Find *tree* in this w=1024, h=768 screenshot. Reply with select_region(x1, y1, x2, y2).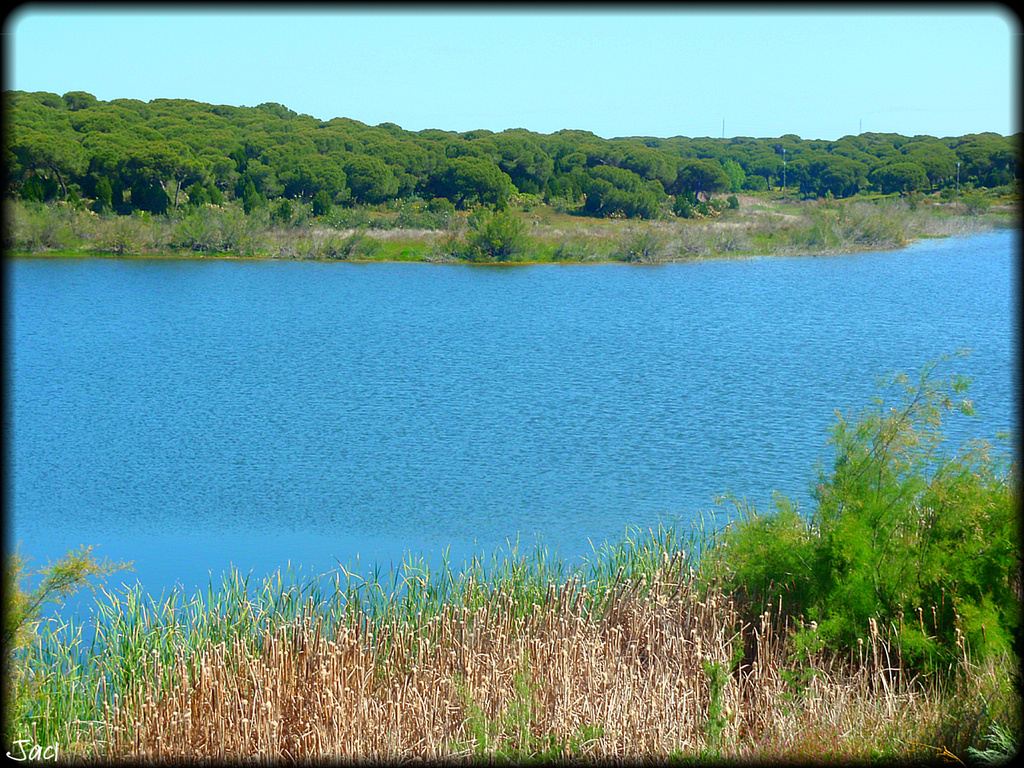
select_region(99, 88, 159, 129).
